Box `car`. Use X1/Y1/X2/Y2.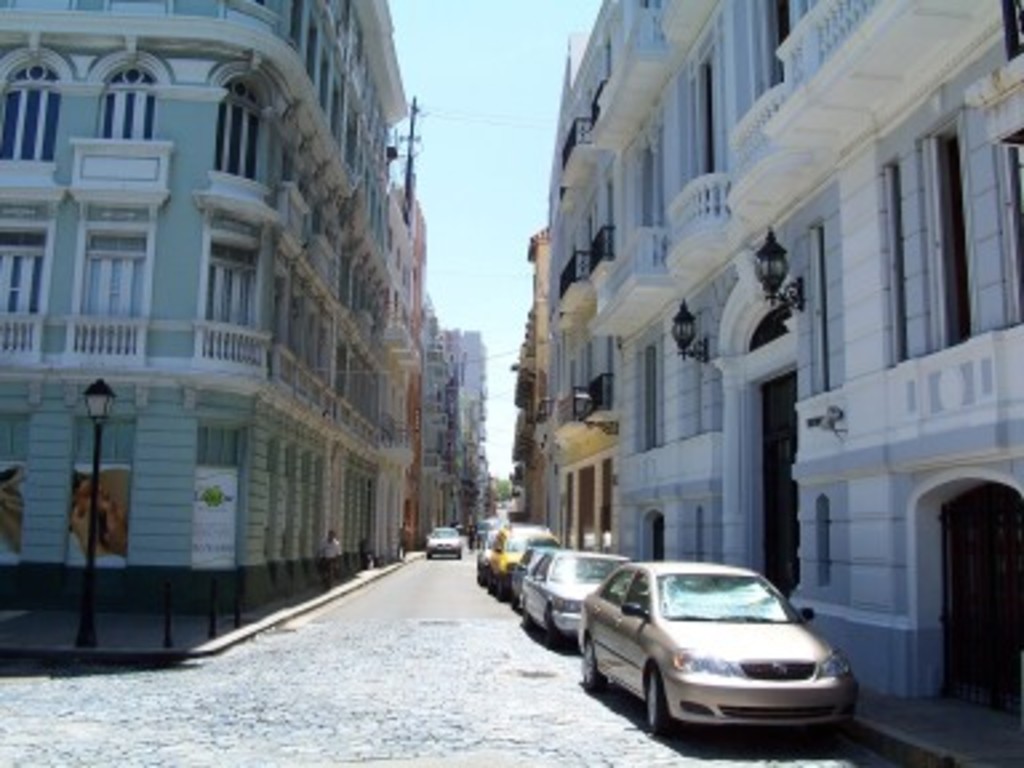
520/547/632/648.
